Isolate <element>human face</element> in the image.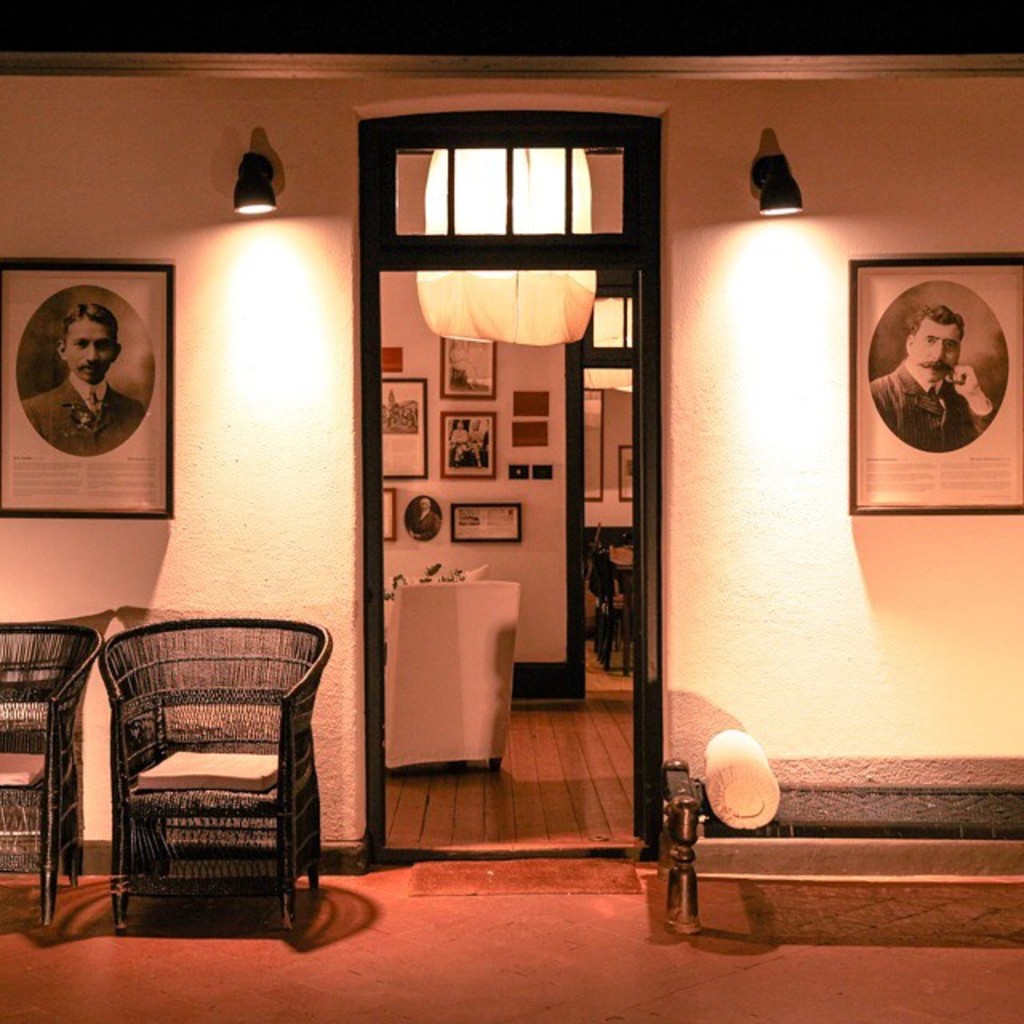
Isolated region: {"x1": 906, "y1": 326, "x2": 966, "y2": 379}.
